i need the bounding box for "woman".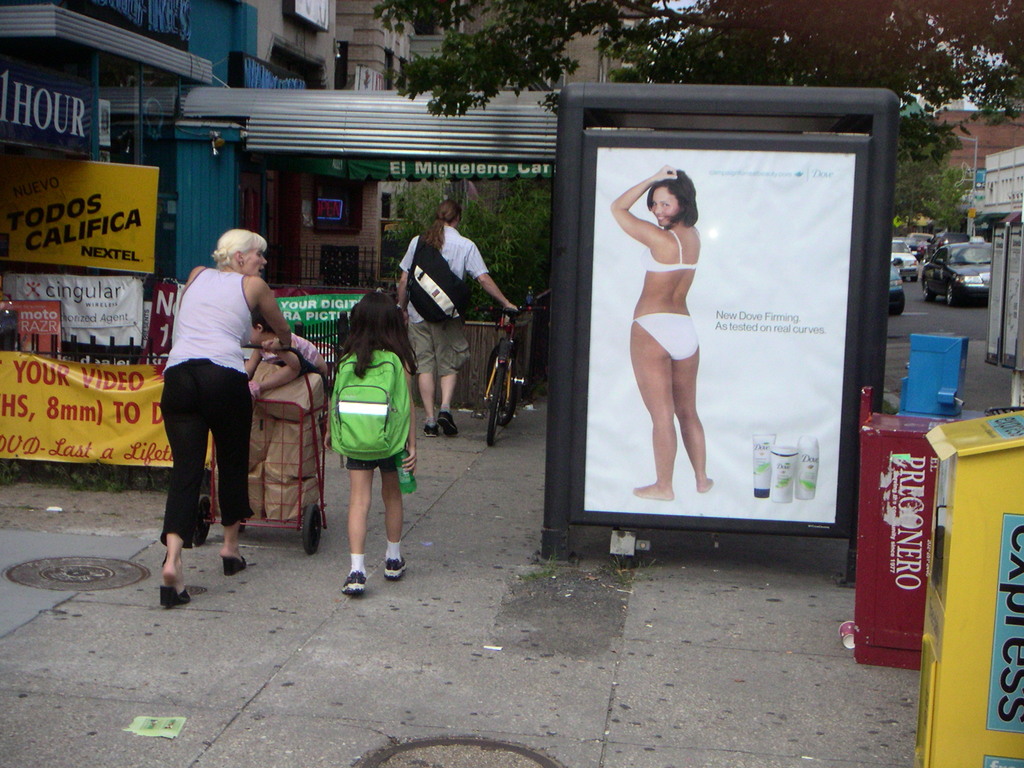
Here it is: 161/227/292/606.
